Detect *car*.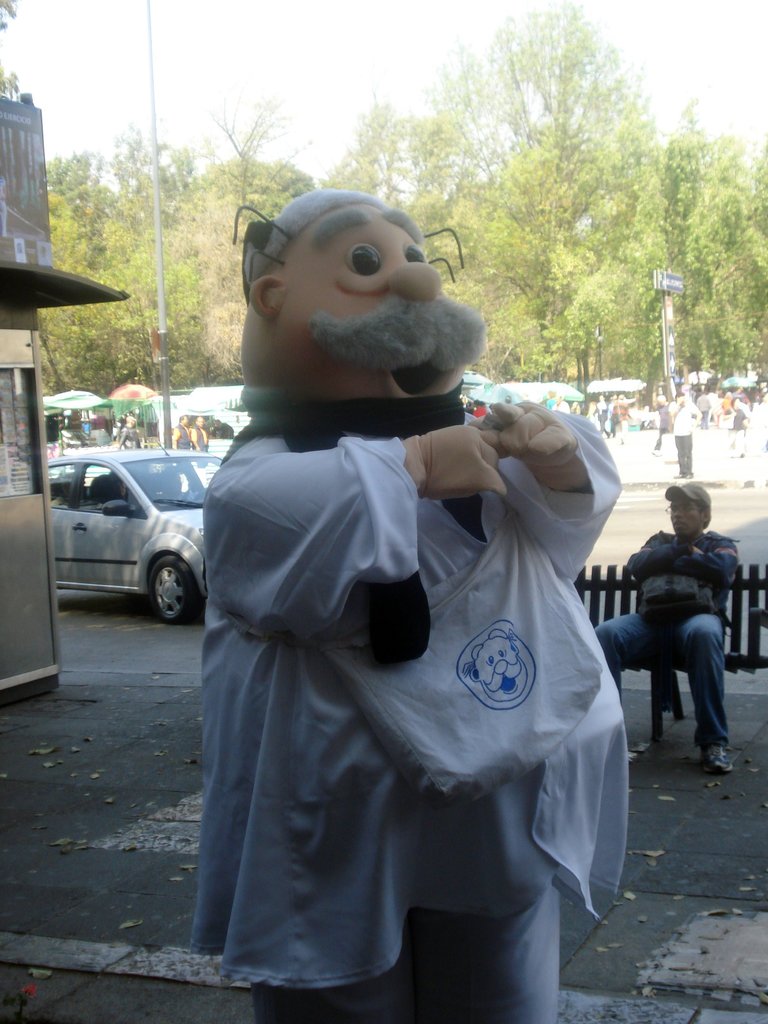
Detected at <bbox>24, 428, 236, 615</bbox>.
